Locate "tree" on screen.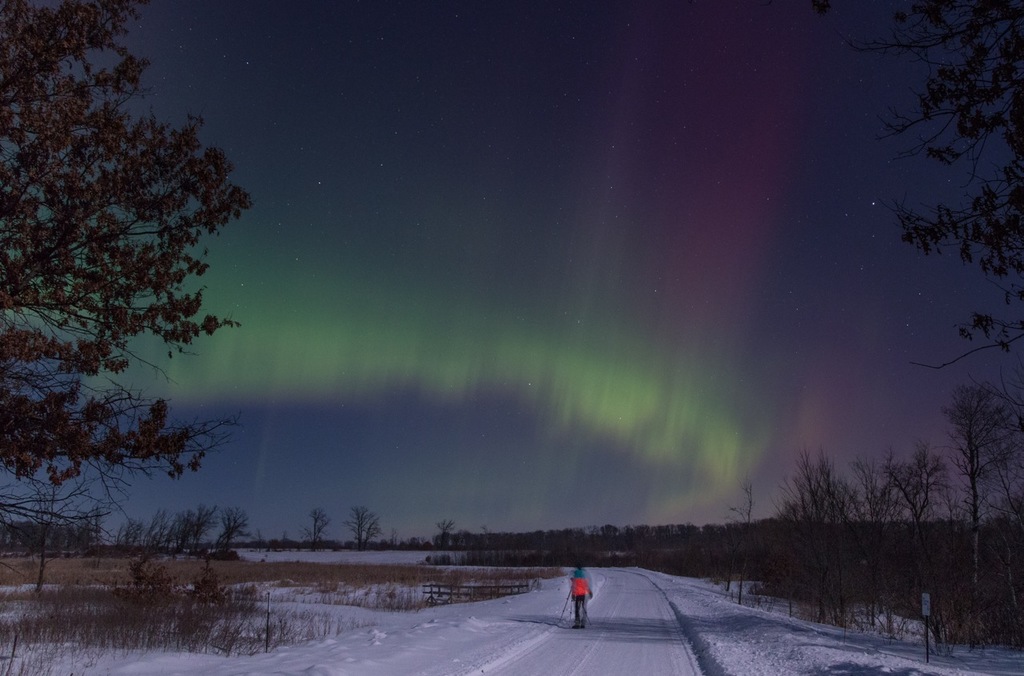
On screen at {"x1": 219, "y1": 500, "x2": 250, "y2": 560}.
